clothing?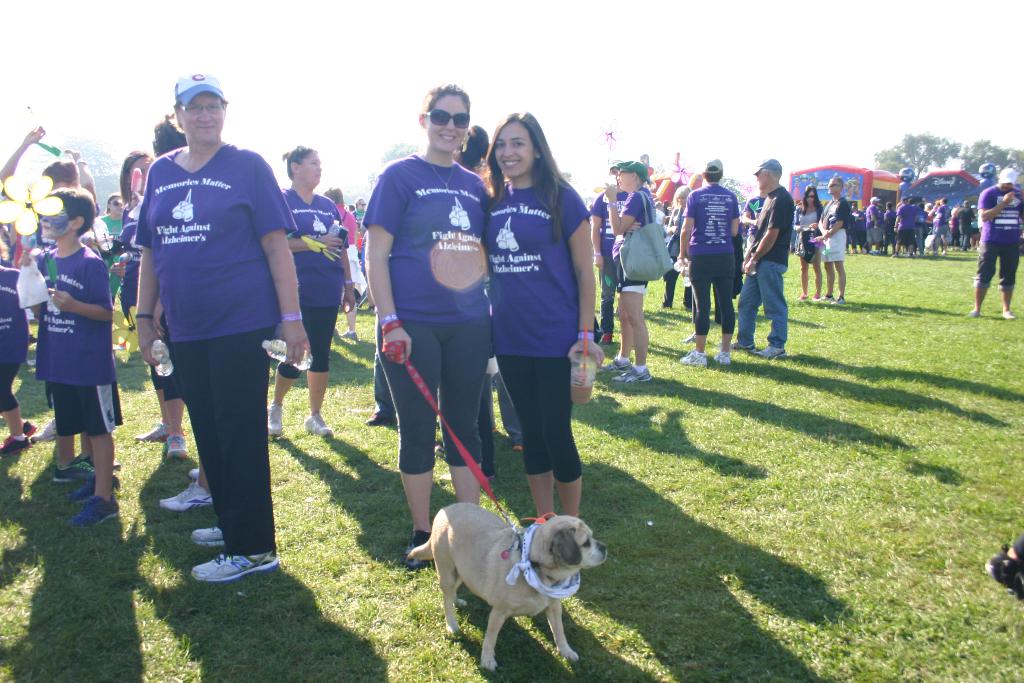
<box>735,188,796,347</box>
